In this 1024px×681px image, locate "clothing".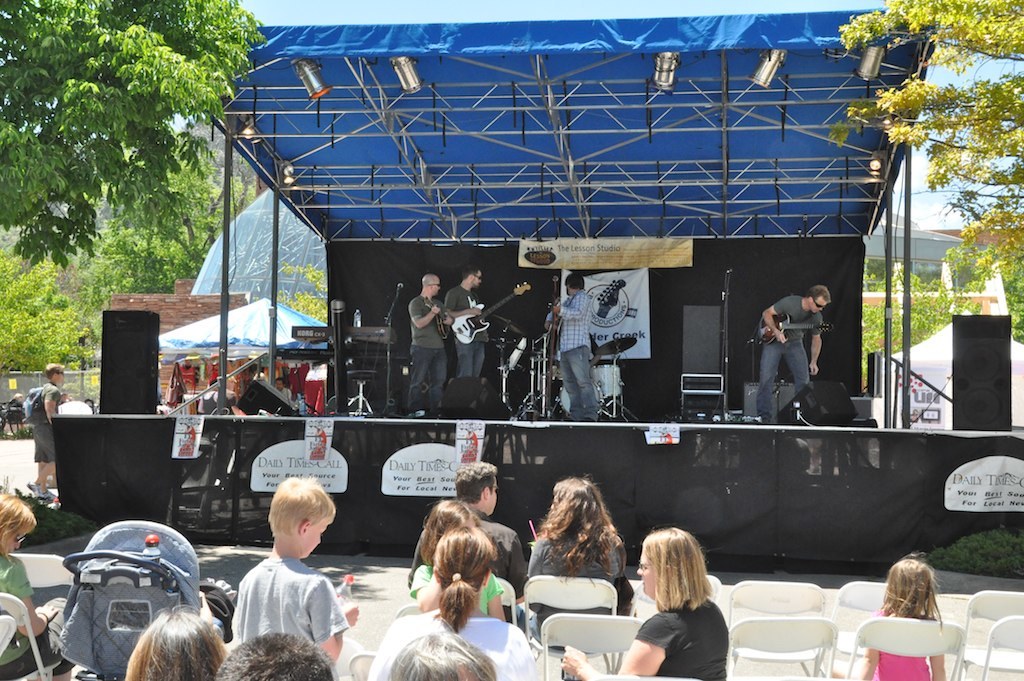
Bounding box: l=548, t=290, r=587, b=418.
